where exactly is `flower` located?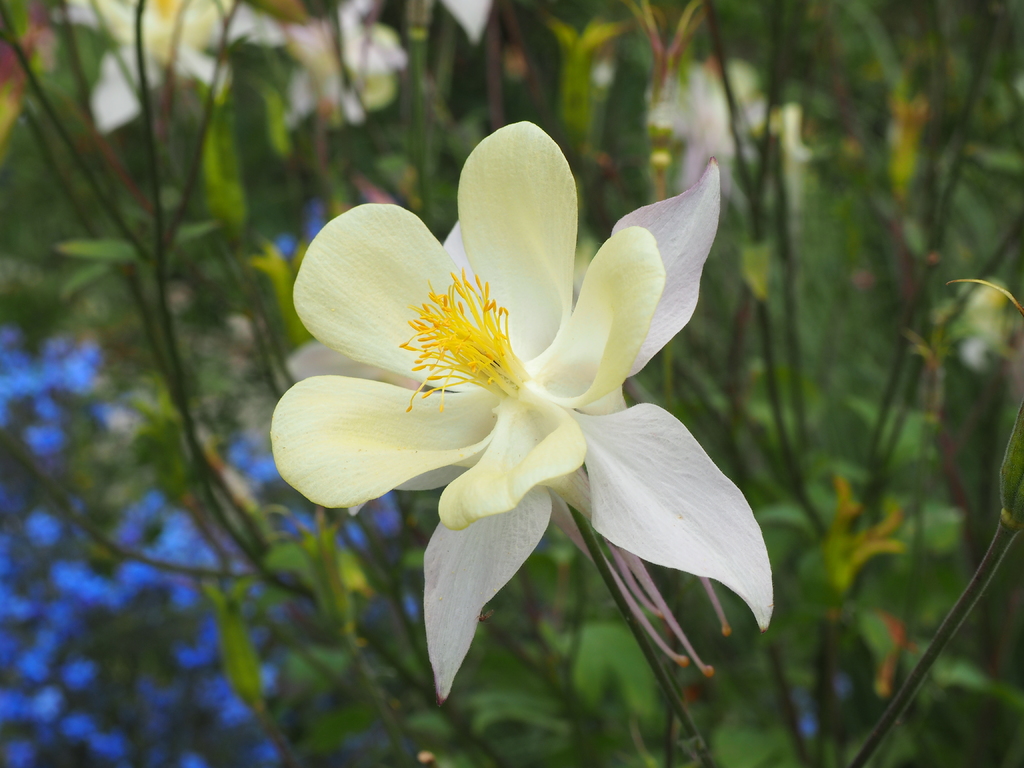
Its bounding box is <box>273,116,792,732</box>.
